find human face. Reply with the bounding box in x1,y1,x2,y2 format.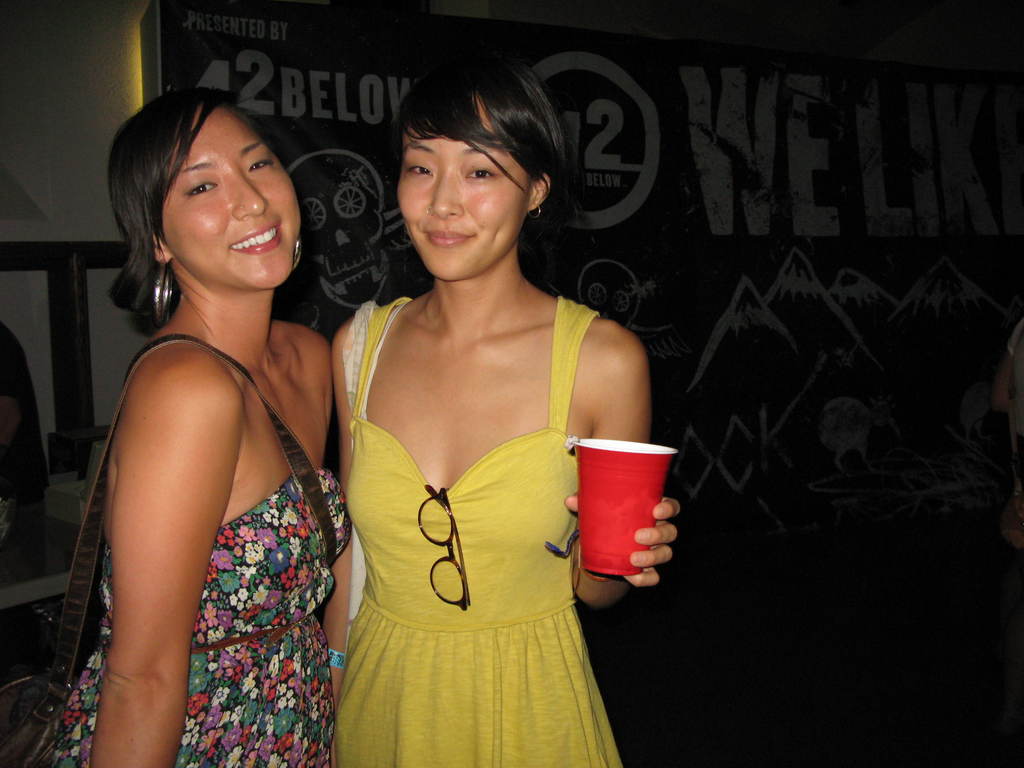
394,92,529,280.
